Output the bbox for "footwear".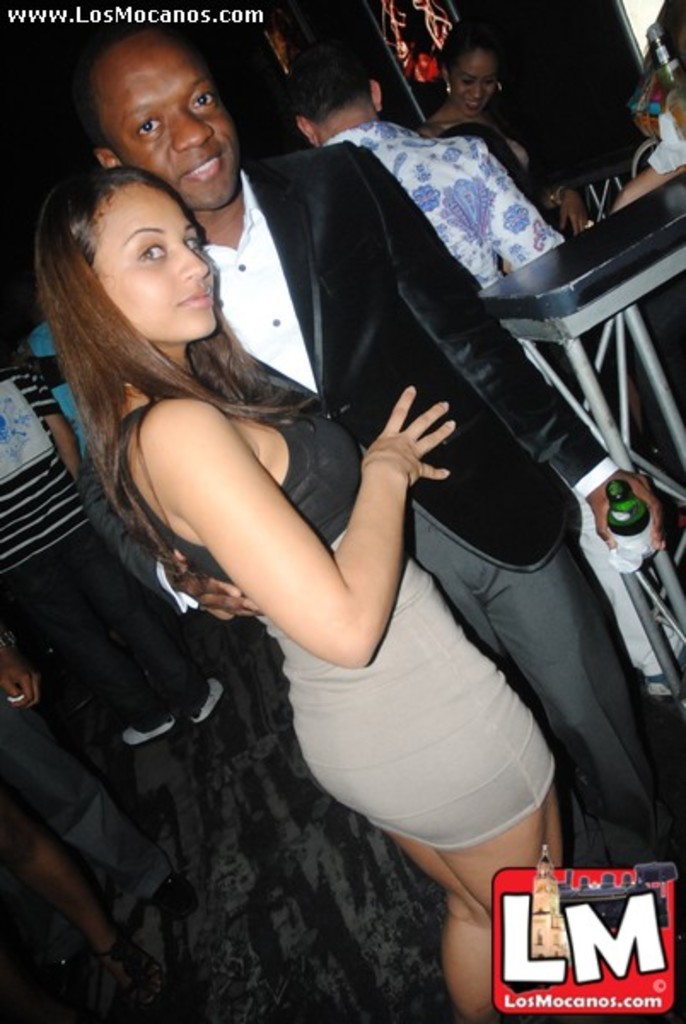
x1=114, y1=707, x2=176, y2=744.
